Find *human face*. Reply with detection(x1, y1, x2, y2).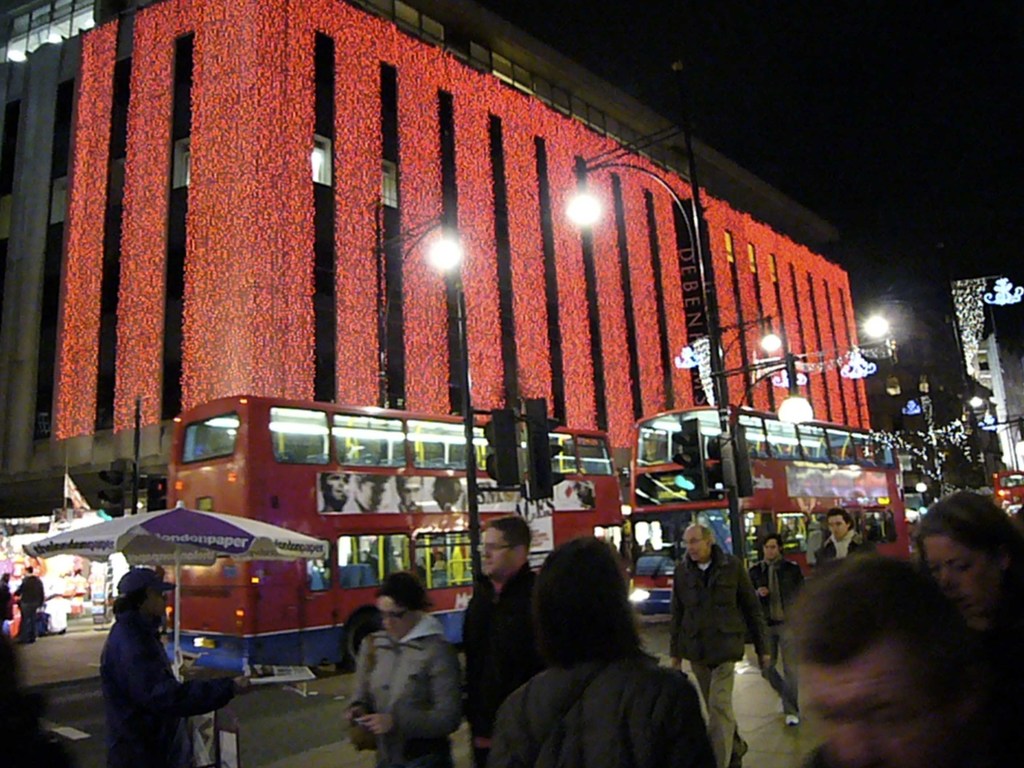
detection(358, 481, 387, 512).
